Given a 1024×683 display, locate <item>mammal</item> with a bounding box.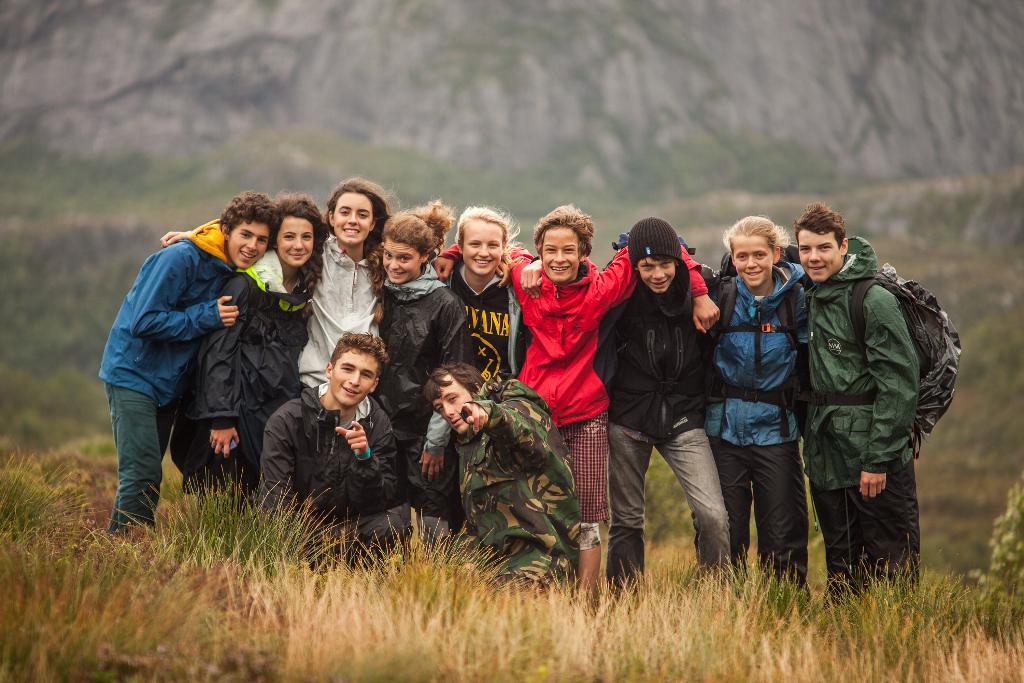
Located: bbox(706, 211, 814, 612).
